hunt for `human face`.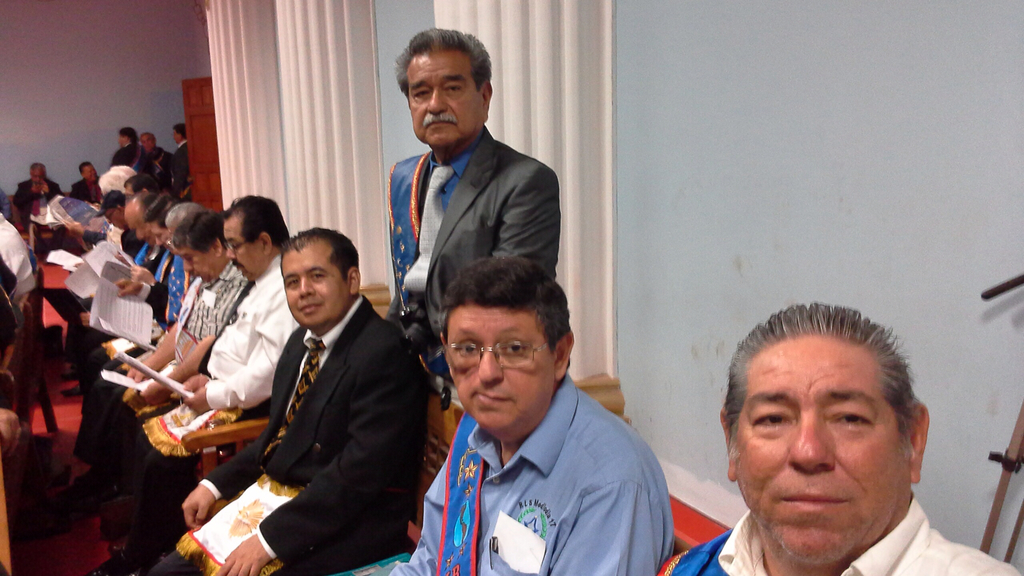
Hunted down at {"left": 84, "top": 163, "right": 95, "bottom": 180}.
